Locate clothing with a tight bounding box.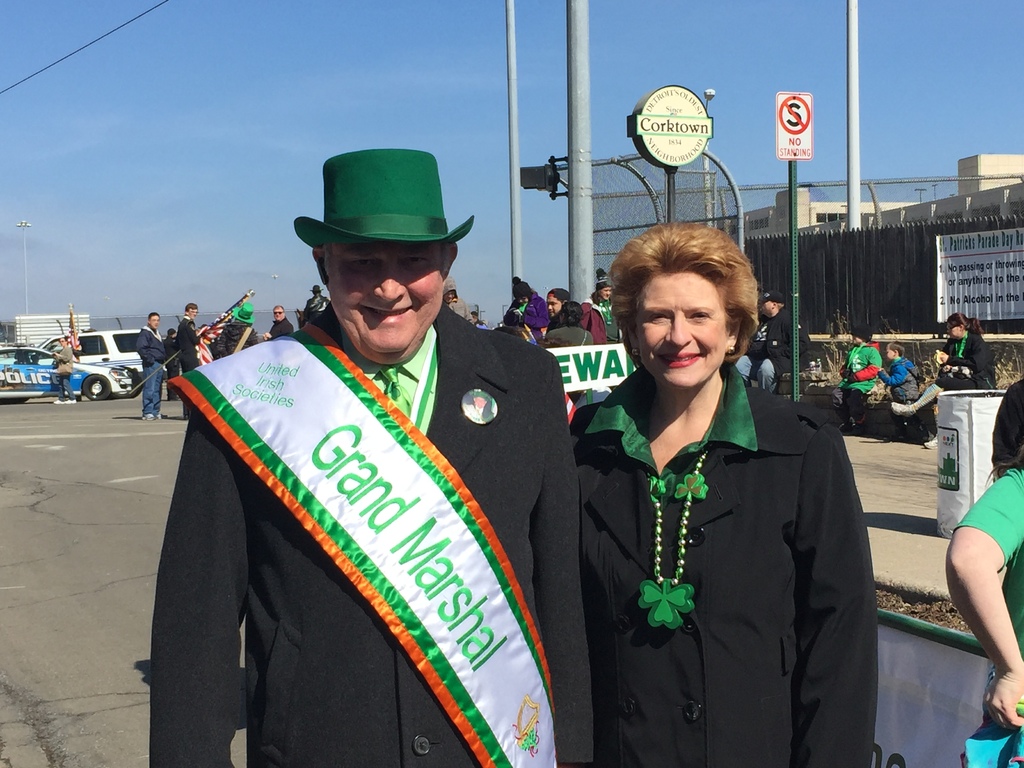
bbox(133, 325, 162, 413).
